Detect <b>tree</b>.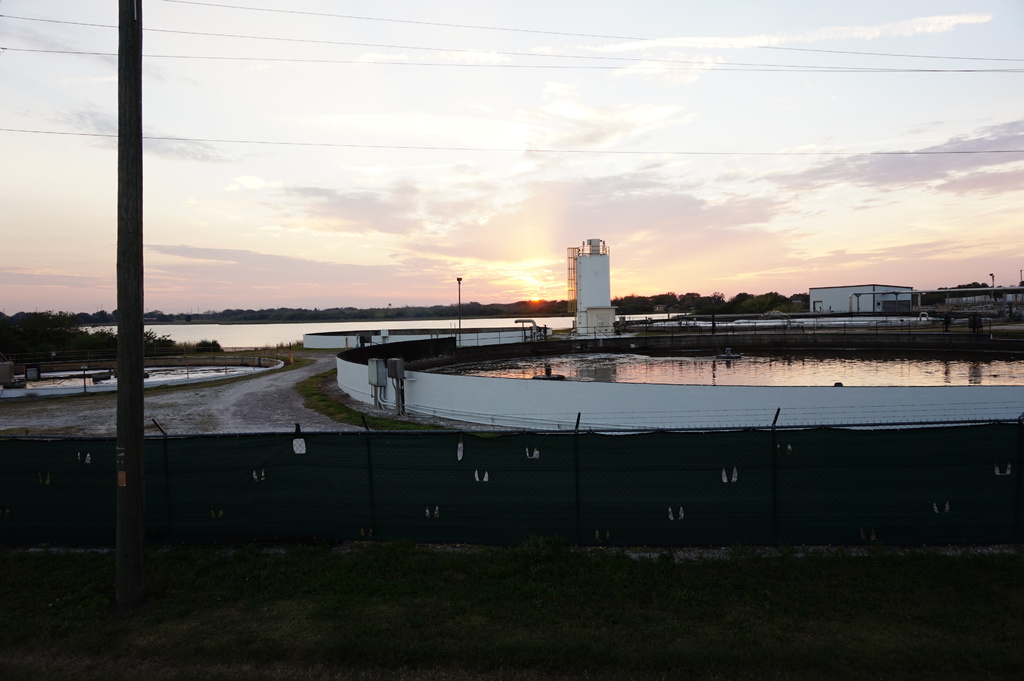
Detected at (left=929, top=271, right=1000, bottom=294).
